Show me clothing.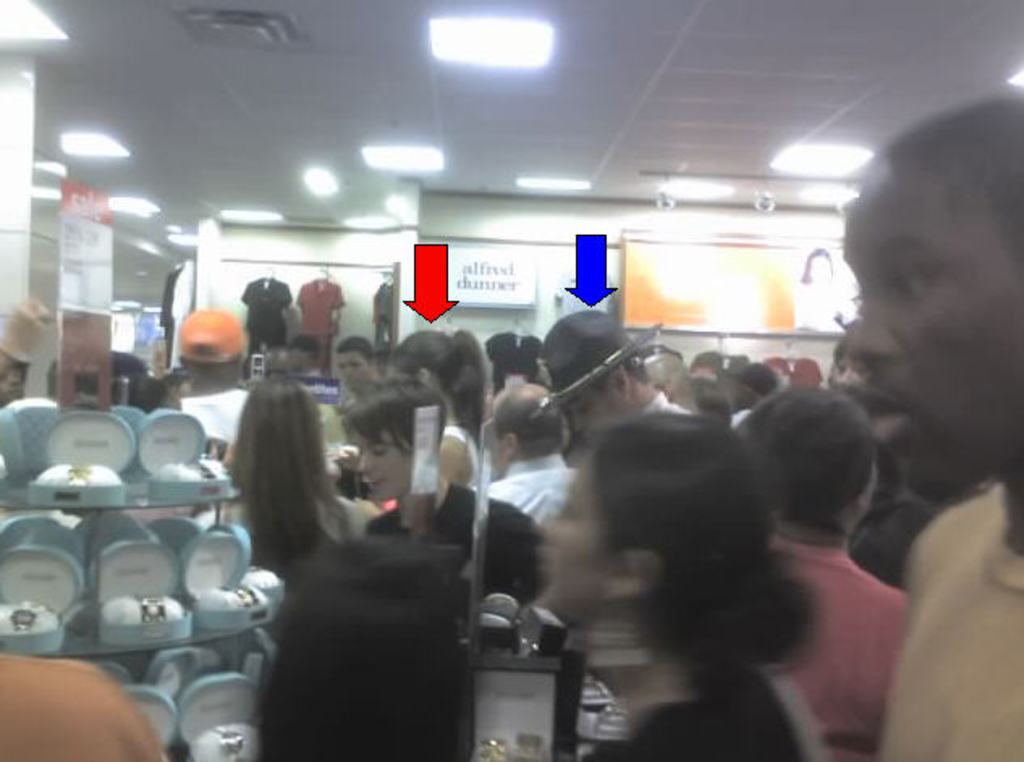
clothing is here: detection(479, 332, 544, 392).
